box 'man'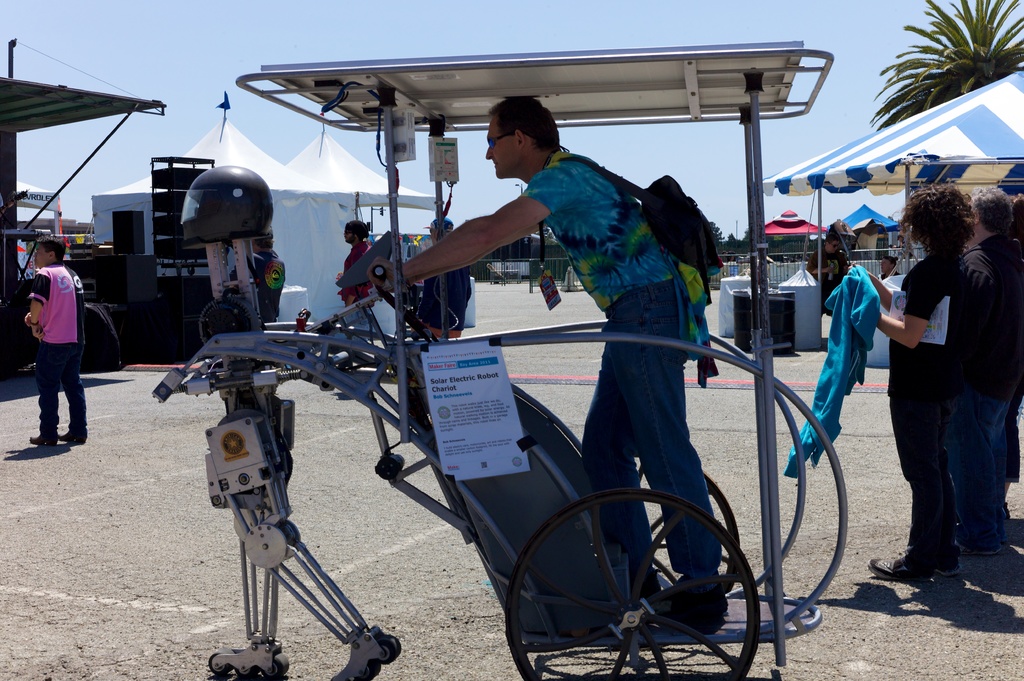
box=[803, 237, 852, 319]
